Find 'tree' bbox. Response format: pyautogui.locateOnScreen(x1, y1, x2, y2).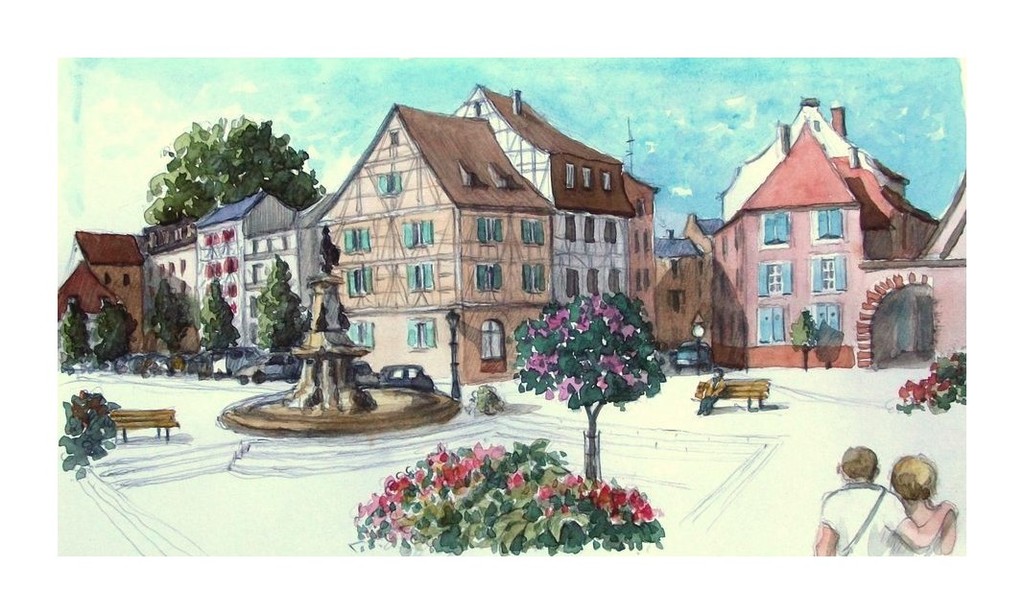
pyautogui.locateOnScreen(793, 306, 820, 382).
